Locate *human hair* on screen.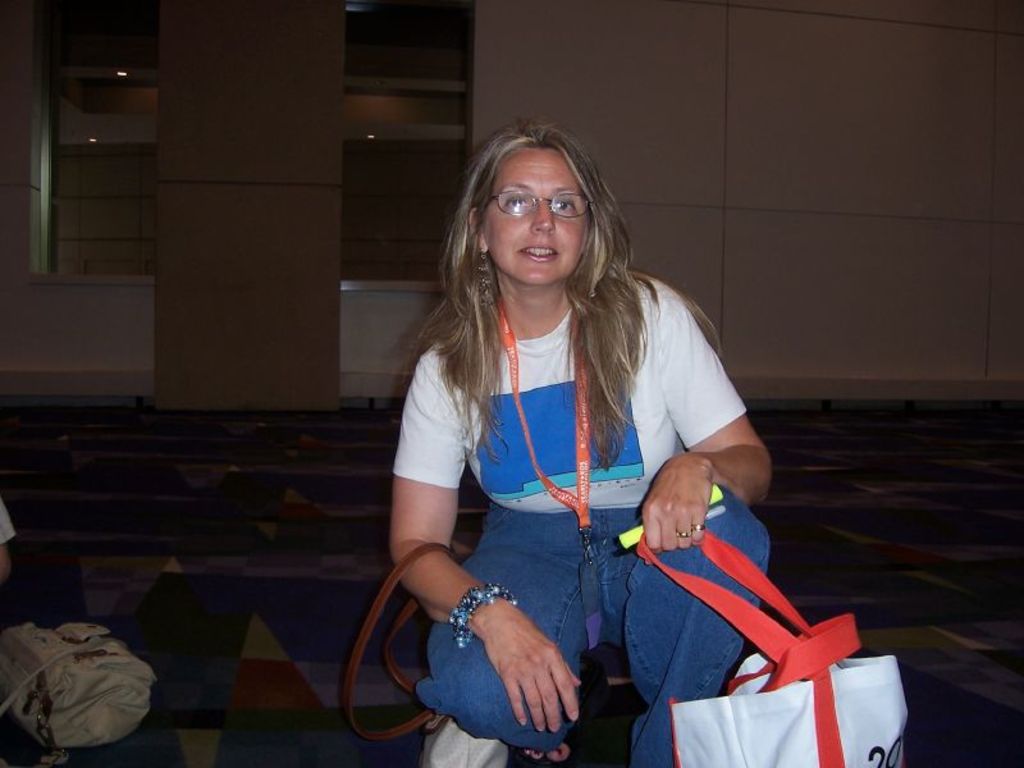
On screen at BBox(419, 125, 655, 463).
